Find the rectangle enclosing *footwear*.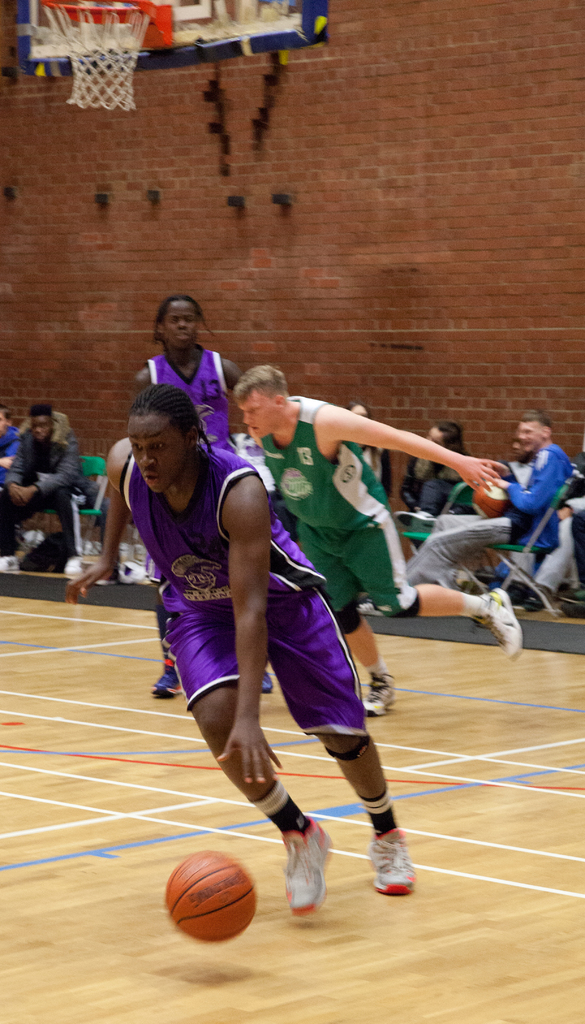
(356,600,388,615).
